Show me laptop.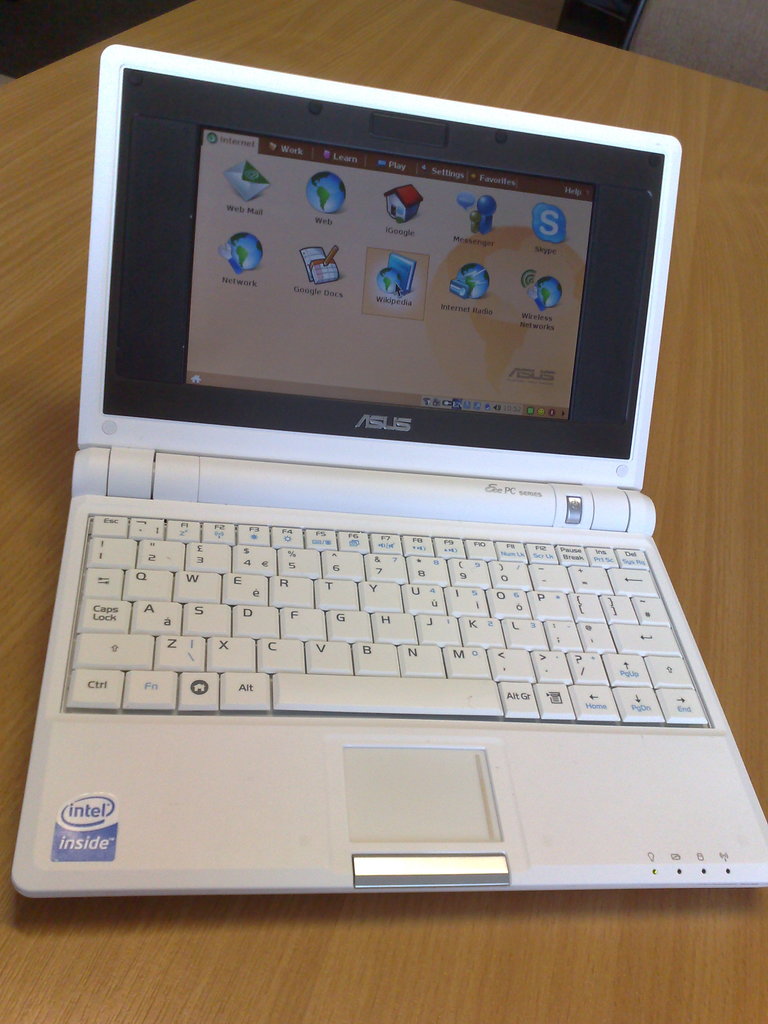
laptop is here: crop(8, 42, 767, 895).
